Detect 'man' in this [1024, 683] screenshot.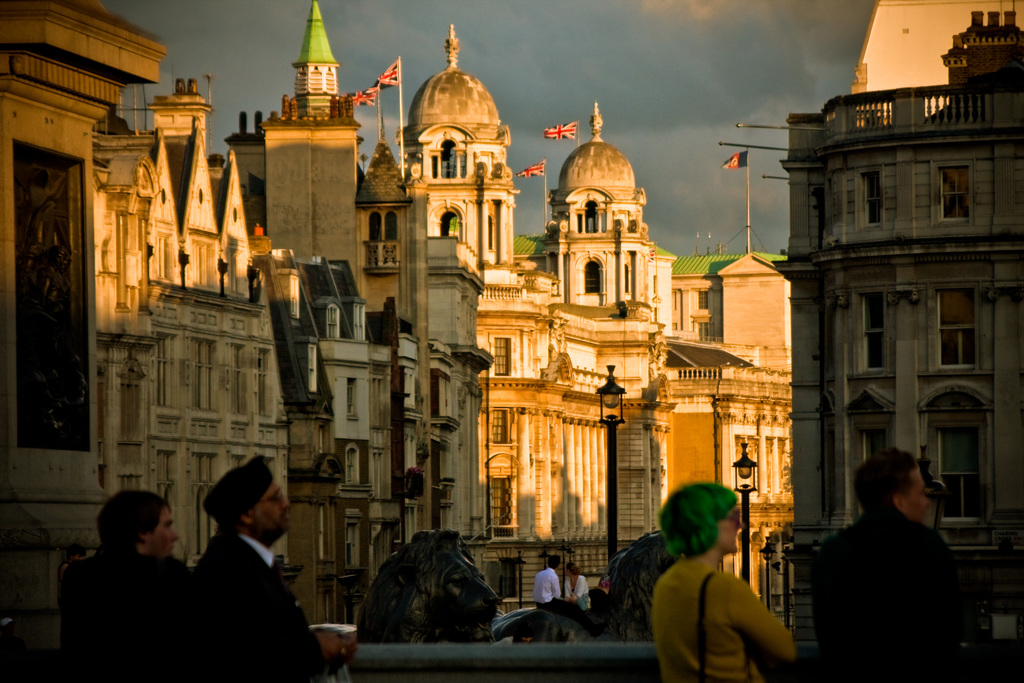
Detection: {"left": 173, "top": 461, "right": 309, "bottom": 679}.
